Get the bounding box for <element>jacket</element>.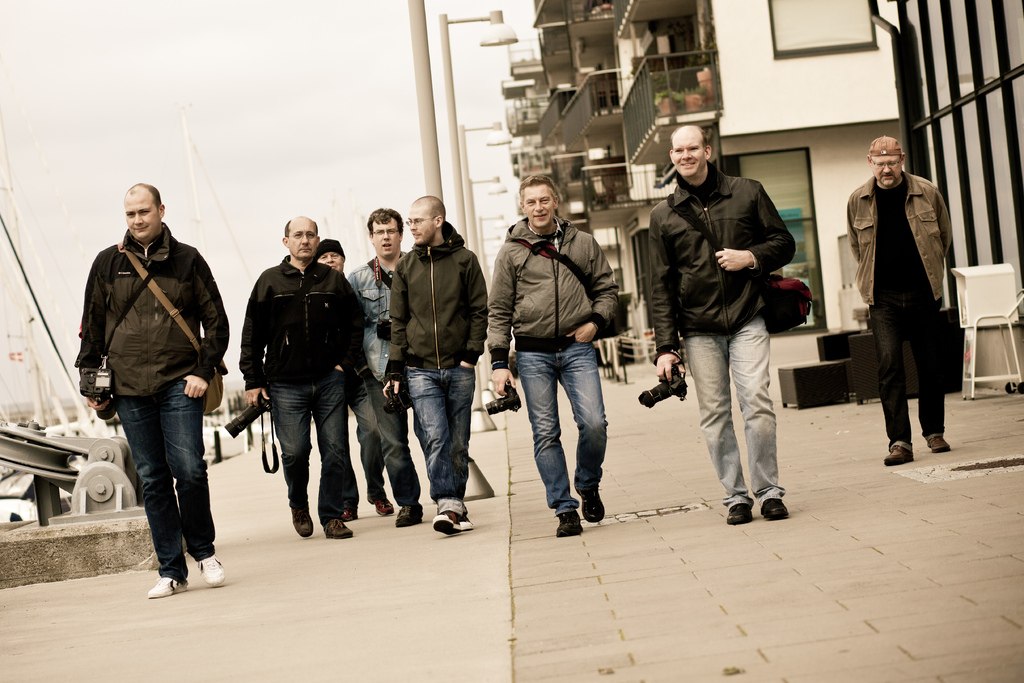
box=[649, 168, 798, 354].
